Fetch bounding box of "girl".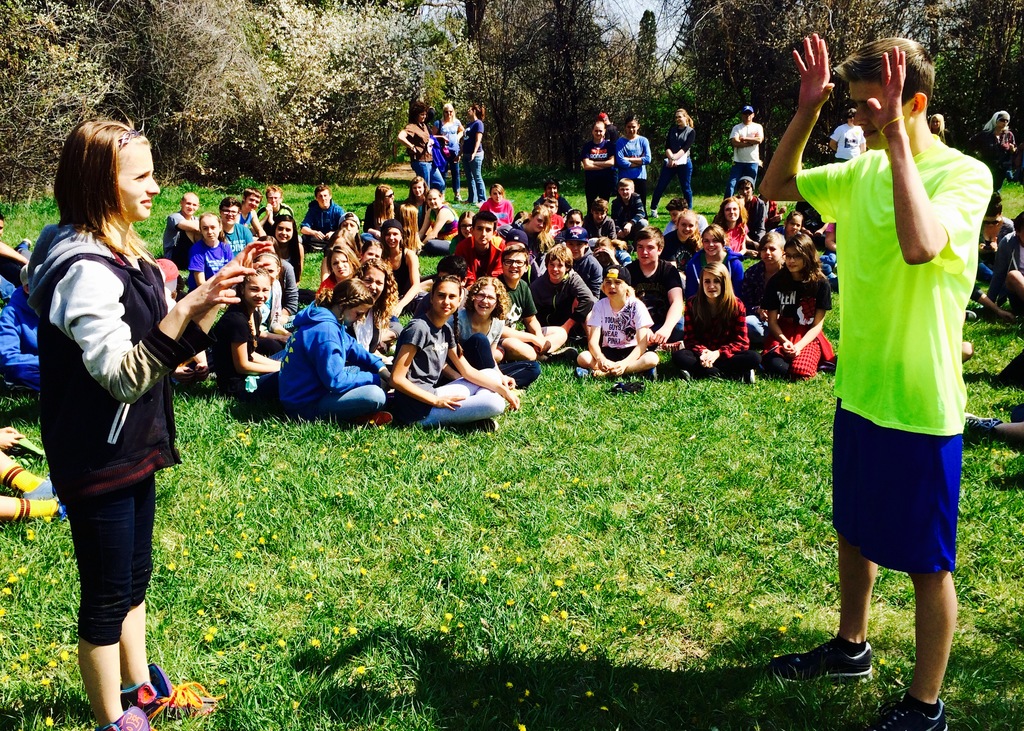
Bbox: pyautogui.locateOnScreen(180, 211, 230, 296).
